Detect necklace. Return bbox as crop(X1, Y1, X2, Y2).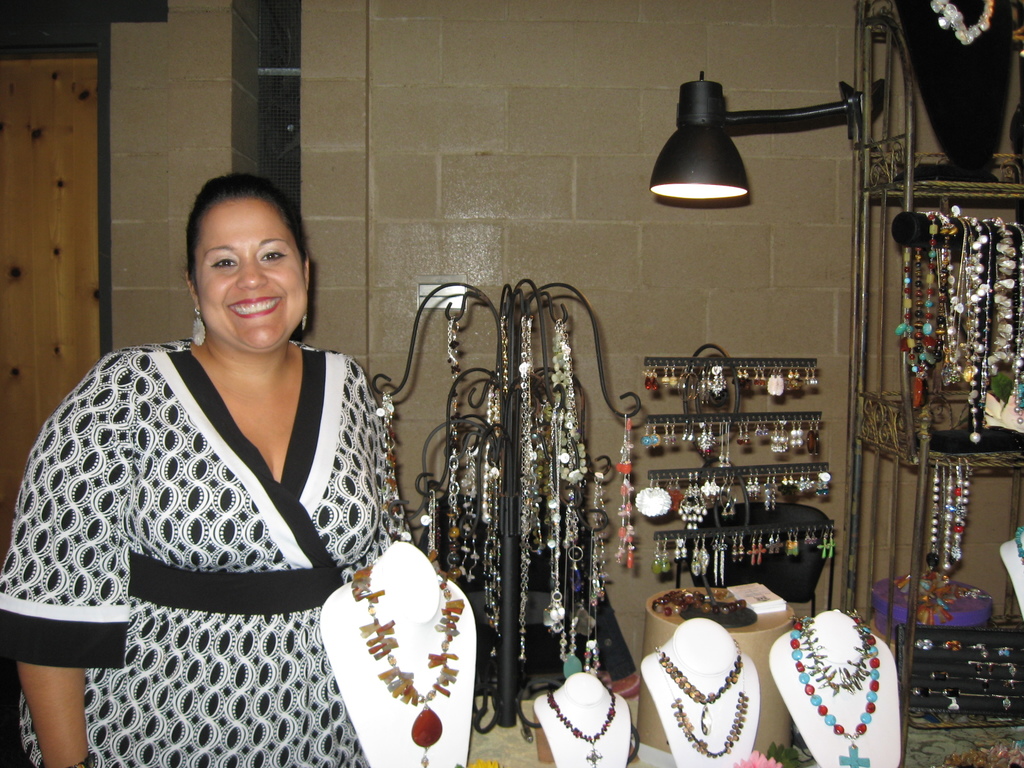
crop(801, 607, 870, 696).
